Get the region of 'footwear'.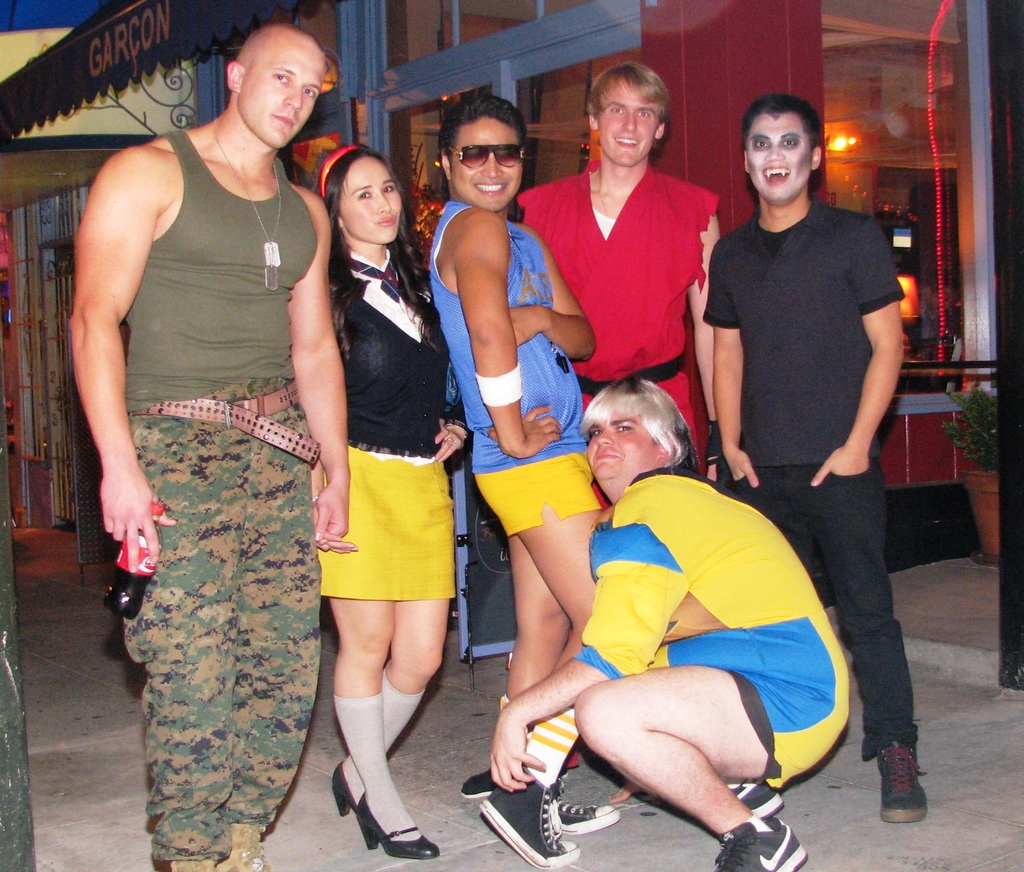
348:791:439:862.
